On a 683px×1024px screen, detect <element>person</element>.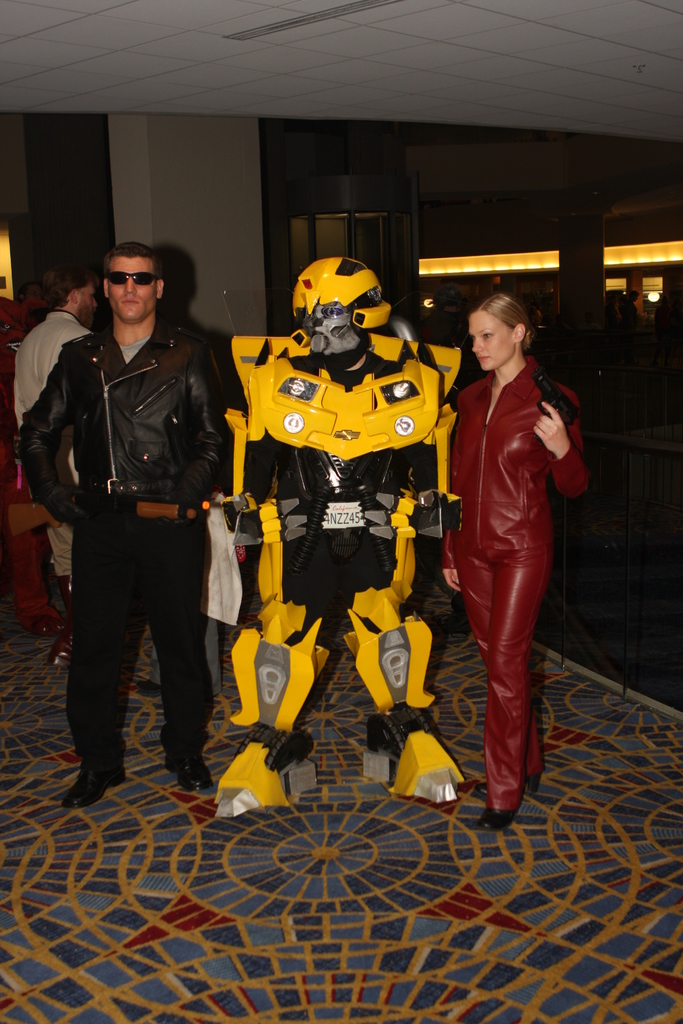
<box>12,253,102,673</box>.
